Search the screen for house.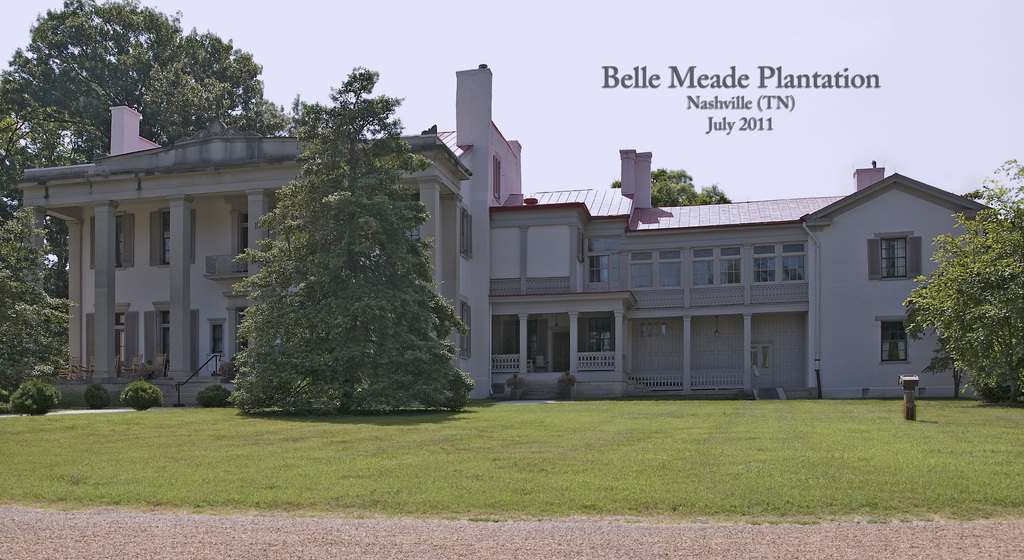
Found at box(11, 101, 499, 407).
